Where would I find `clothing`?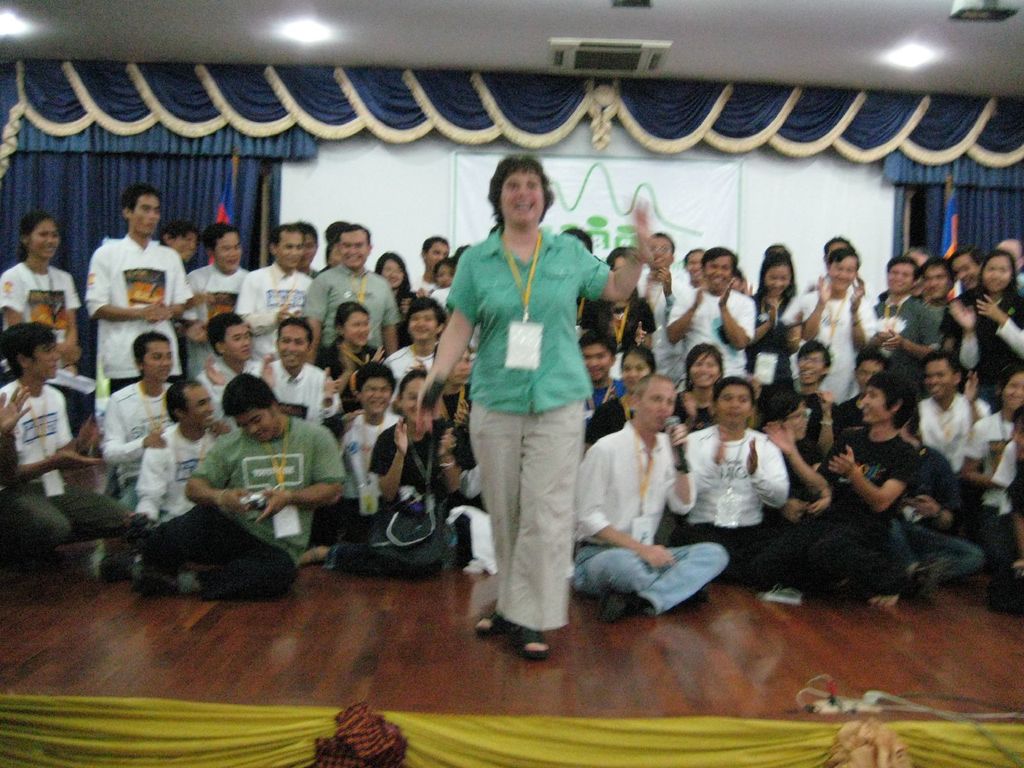
At x1=780 y1=287 x2=862 y2=408.
